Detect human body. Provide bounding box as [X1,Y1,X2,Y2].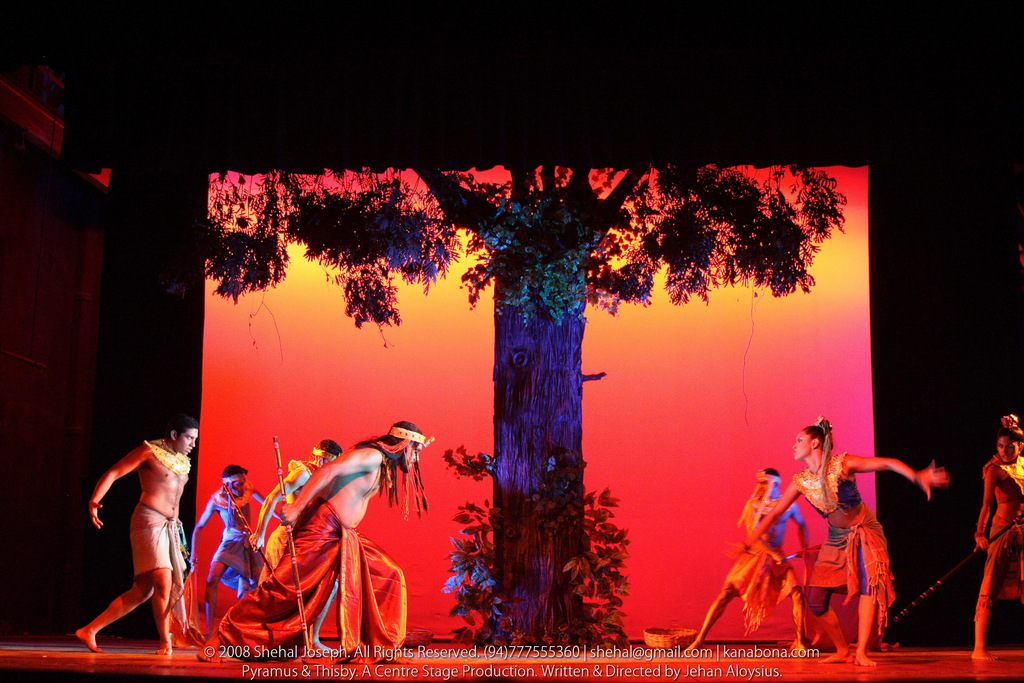
[972,414,1023,663].
